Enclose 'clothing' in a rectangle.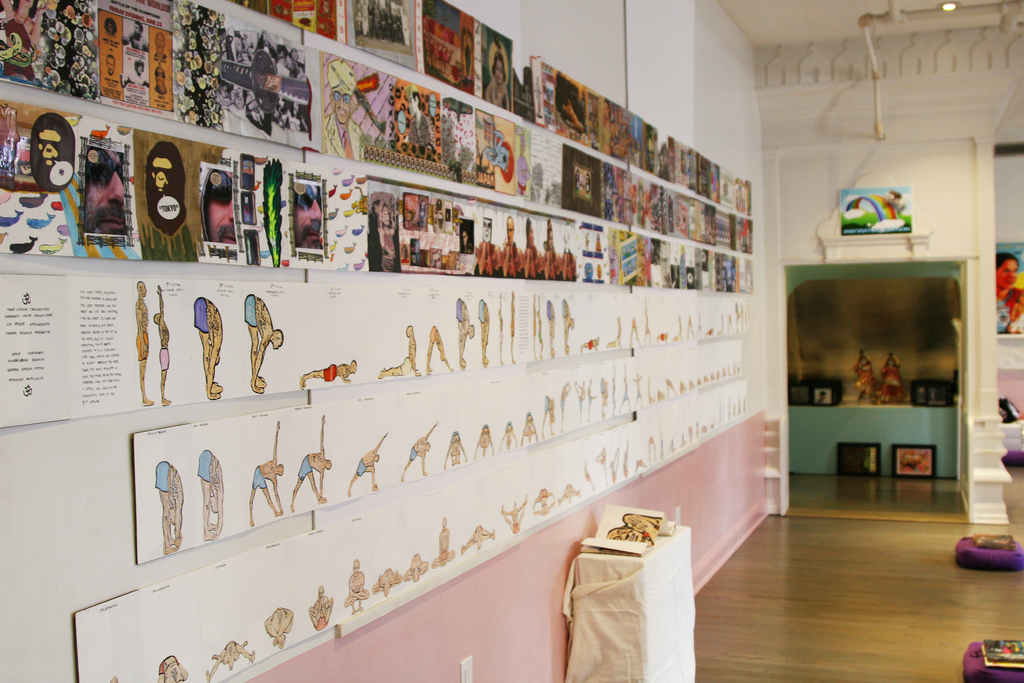
(x1=322, y1=363, x2=336, y2=379).
